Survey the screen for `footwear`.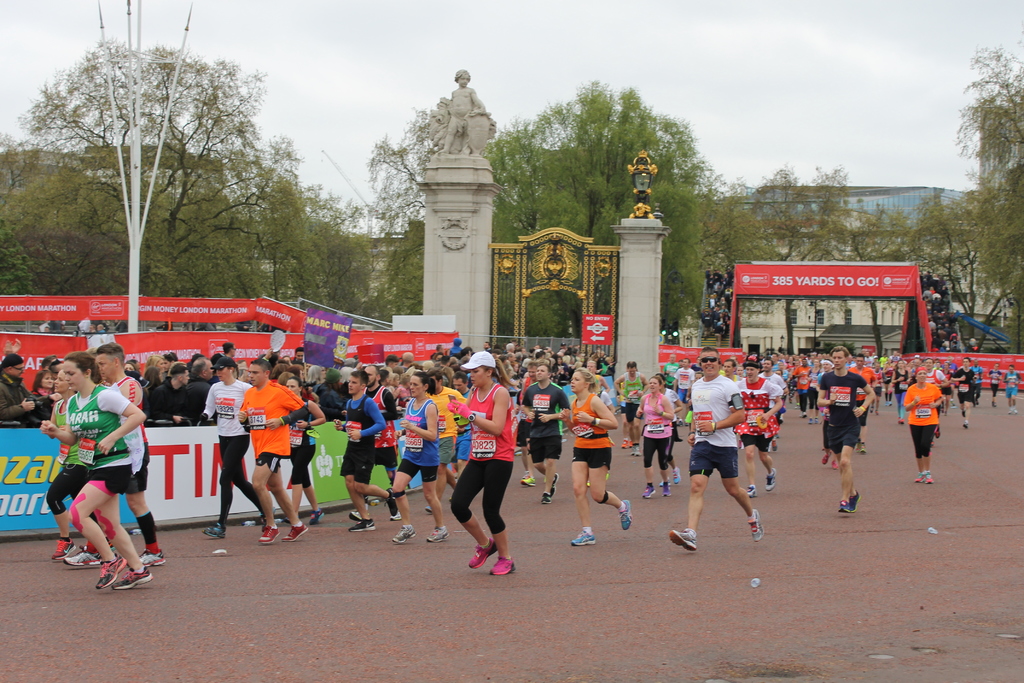
Survey found: l=424, t=525, r=445, b=549.
